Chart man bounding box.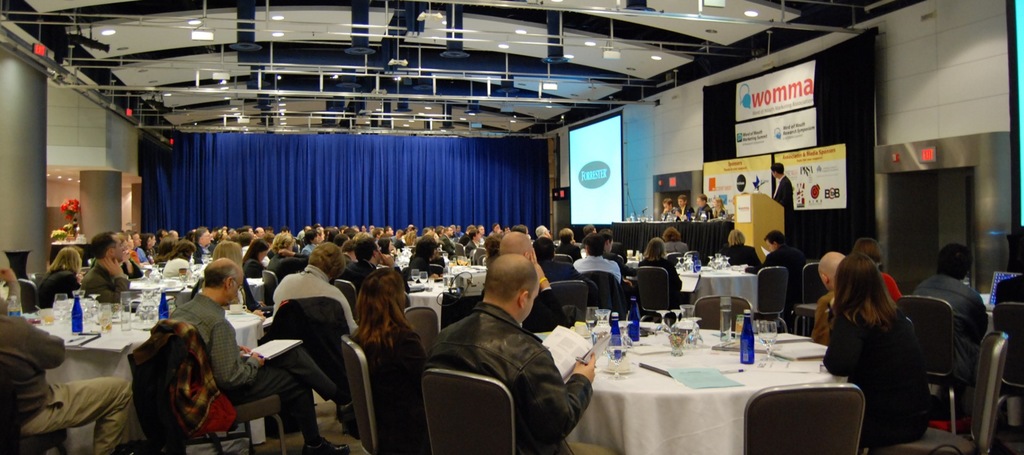
Charted: 694:193:714:221.
